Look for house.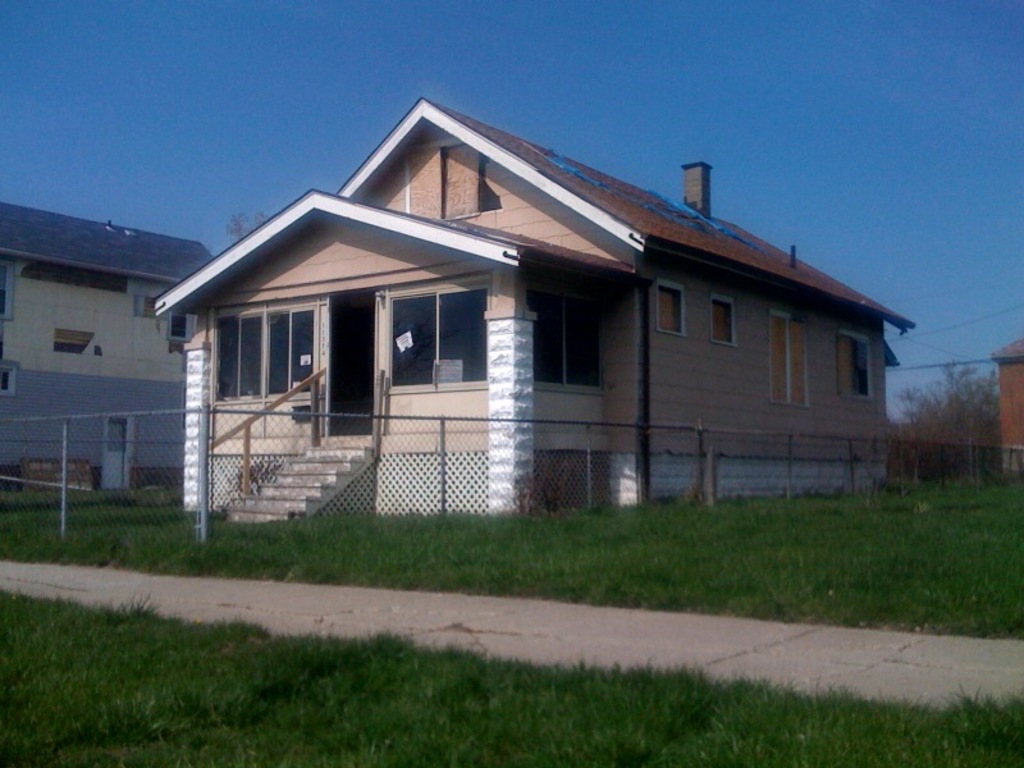
Found: (x1=826, y1=287, x2=900, y2=507).
